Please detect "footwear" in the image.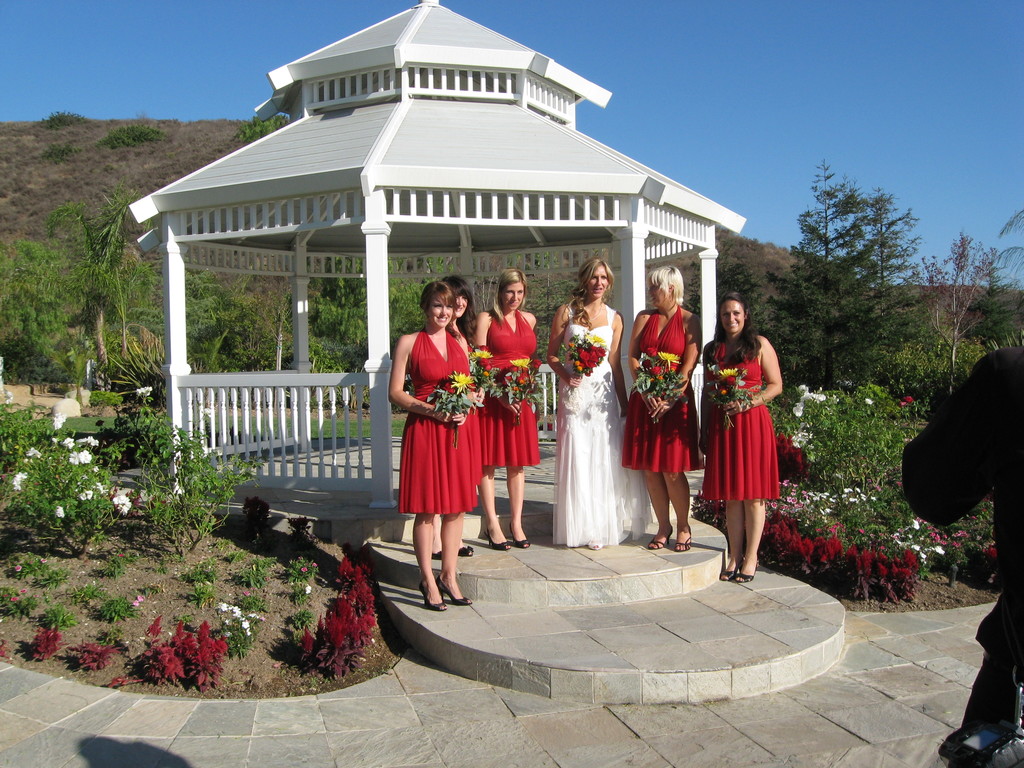
BBox(589, 538, 602, 548).
